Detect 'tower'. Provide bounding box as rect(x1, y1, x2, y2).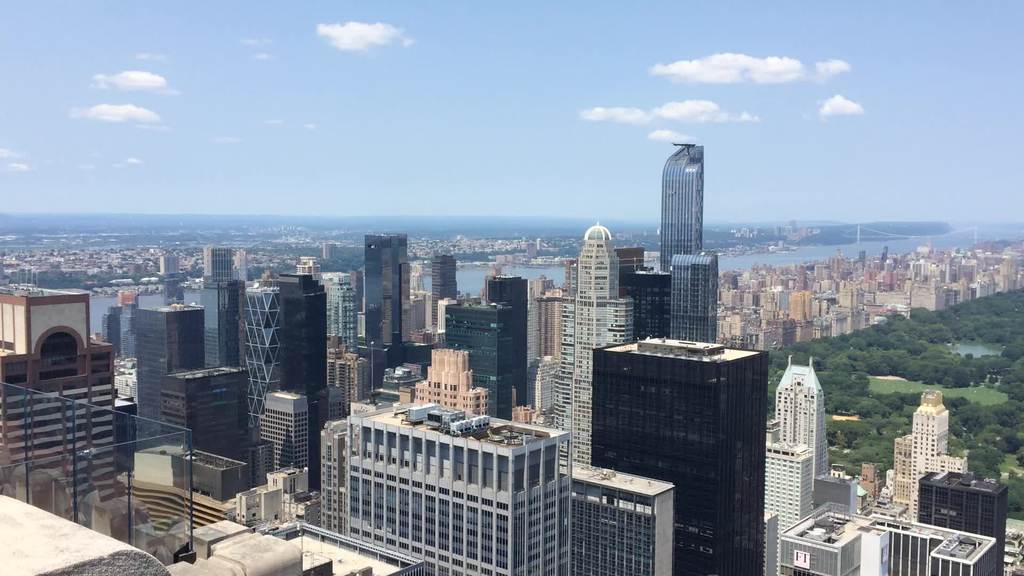
rect(486, 275, 530, 431).
